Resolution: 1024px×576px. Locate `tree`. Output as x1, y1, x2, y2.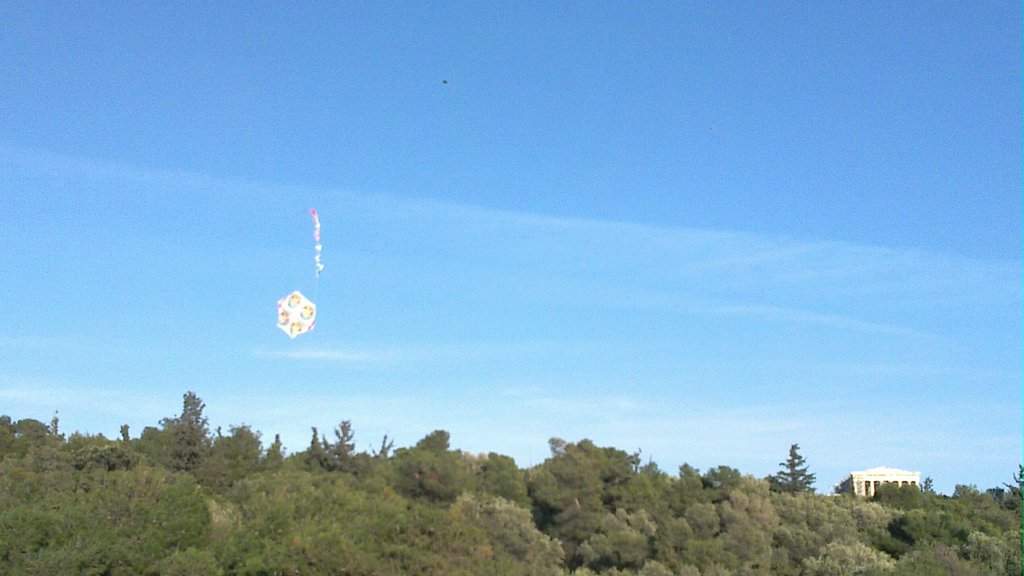
357, 421, 489, 502.
